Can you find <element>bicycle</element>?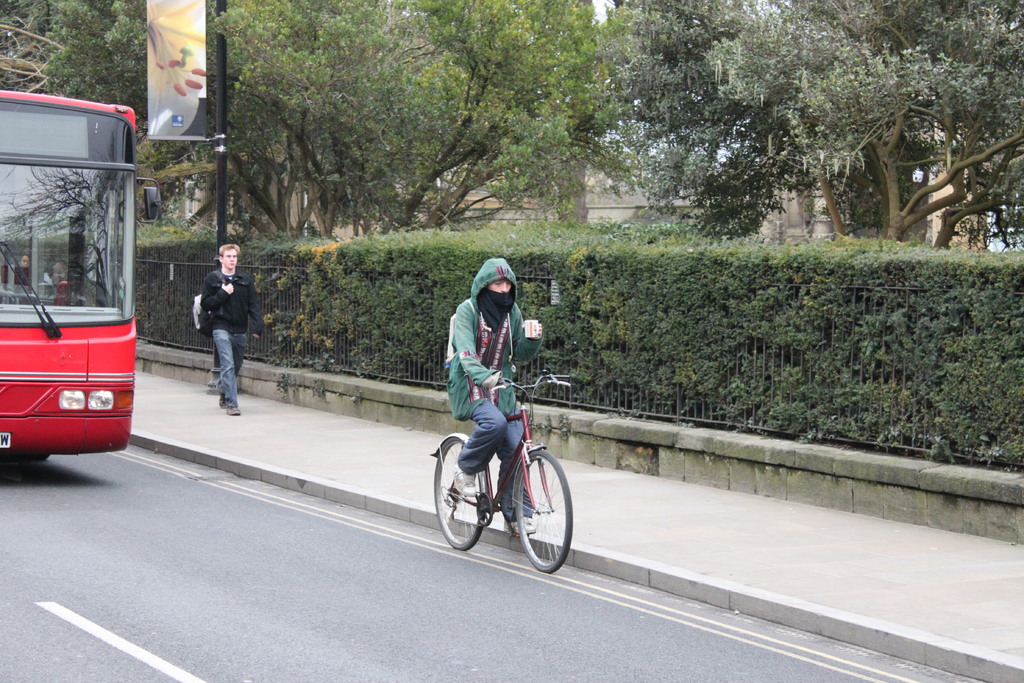
Yes, bounding box: region(436, 383, 580, 572).
